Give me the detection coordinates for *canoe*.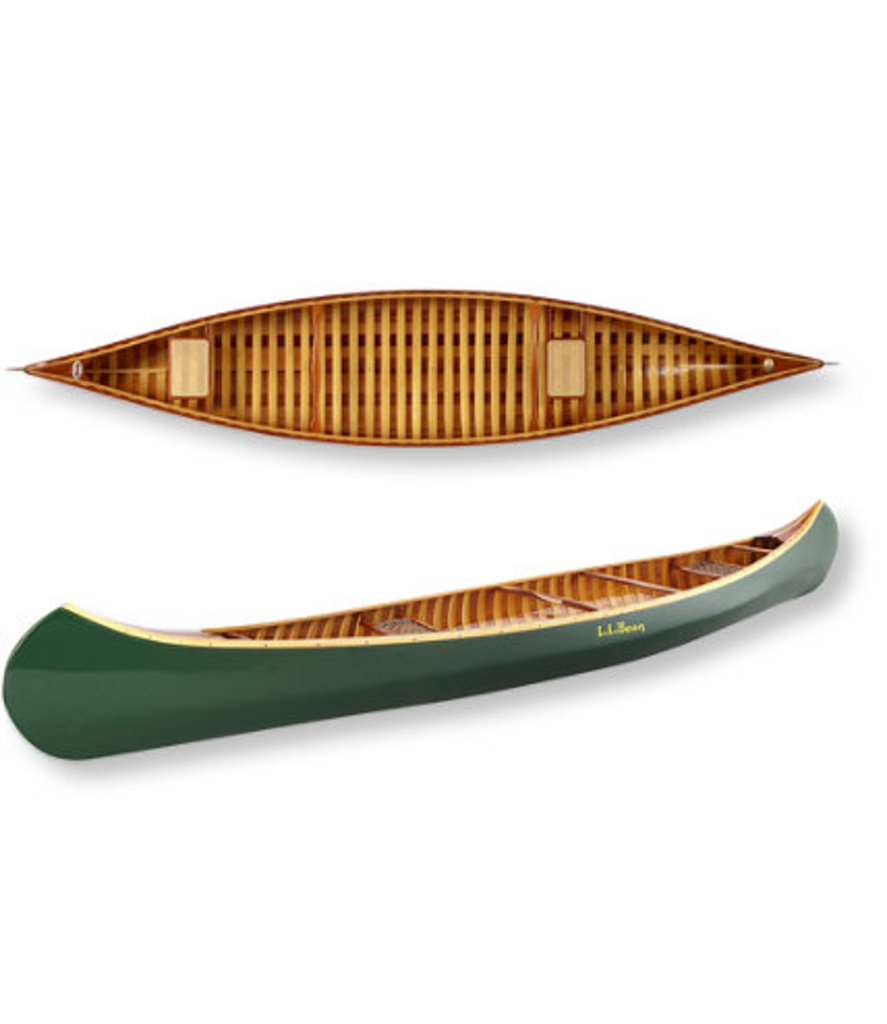
(10,284,831,444).
